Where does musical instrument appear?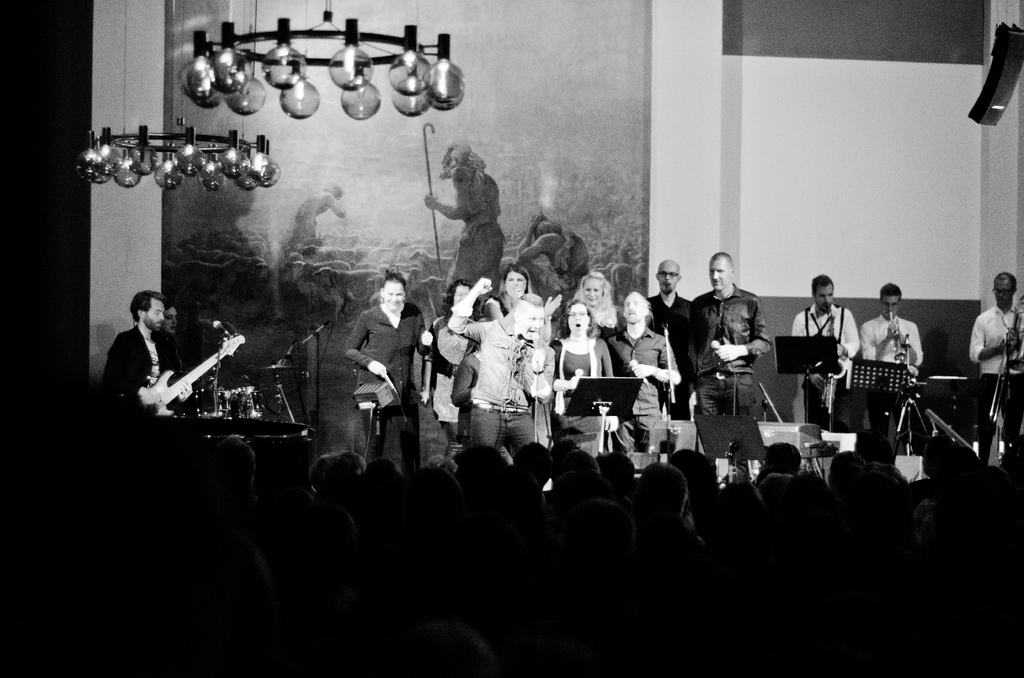
Appears at {"left": 218, "top": 381, "right": 258, "bottom": 420}.
